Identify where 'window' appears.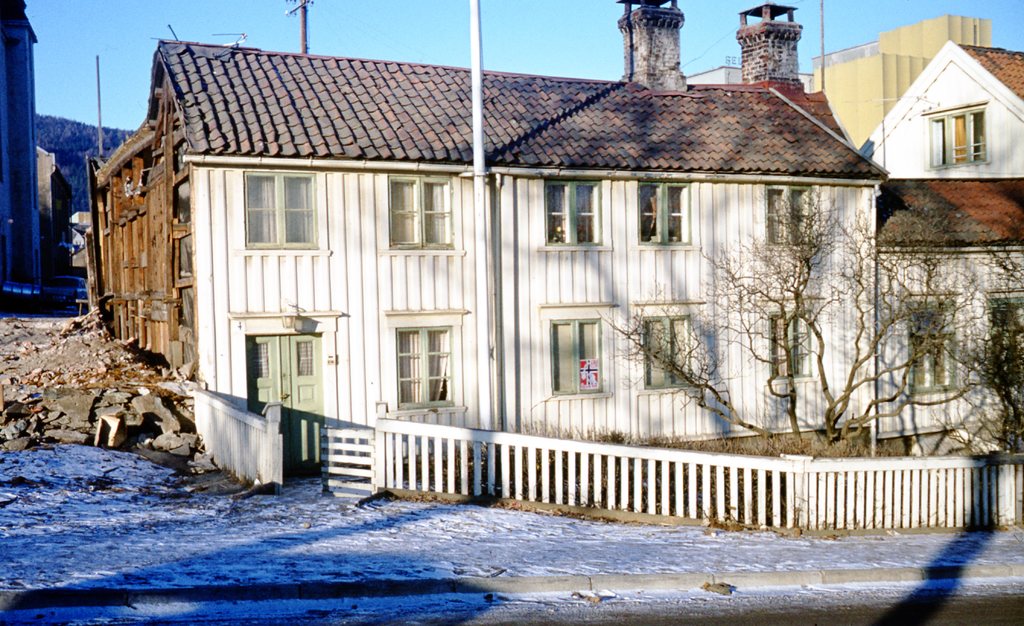
Appears at 904, 302, 964, 399.
